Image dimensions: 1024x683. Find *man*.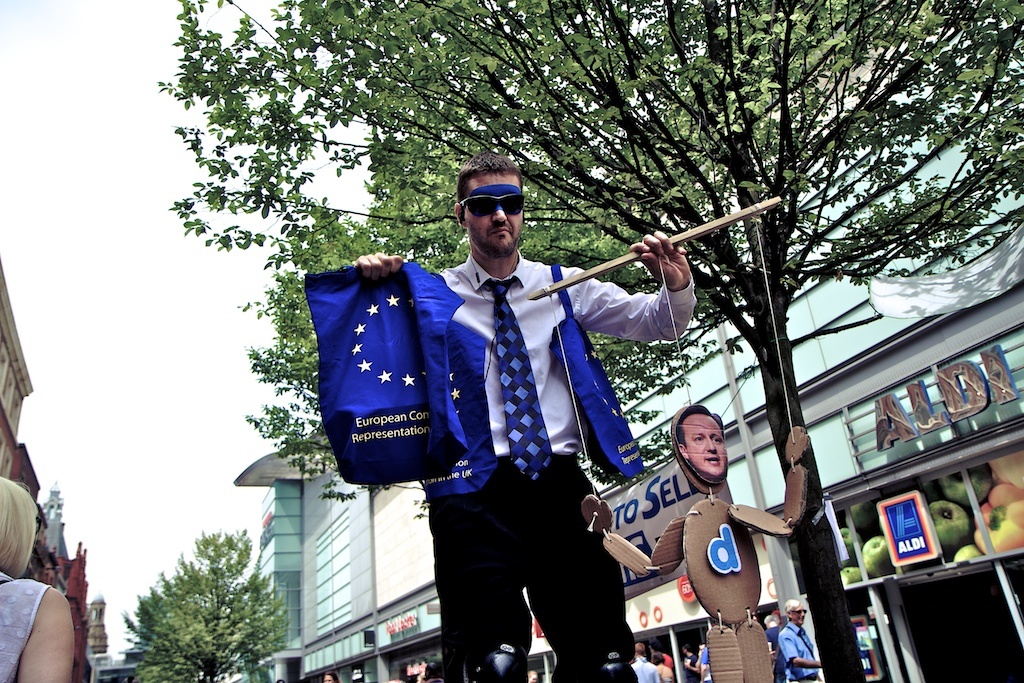
select_region(343, 175, 670, 657).
